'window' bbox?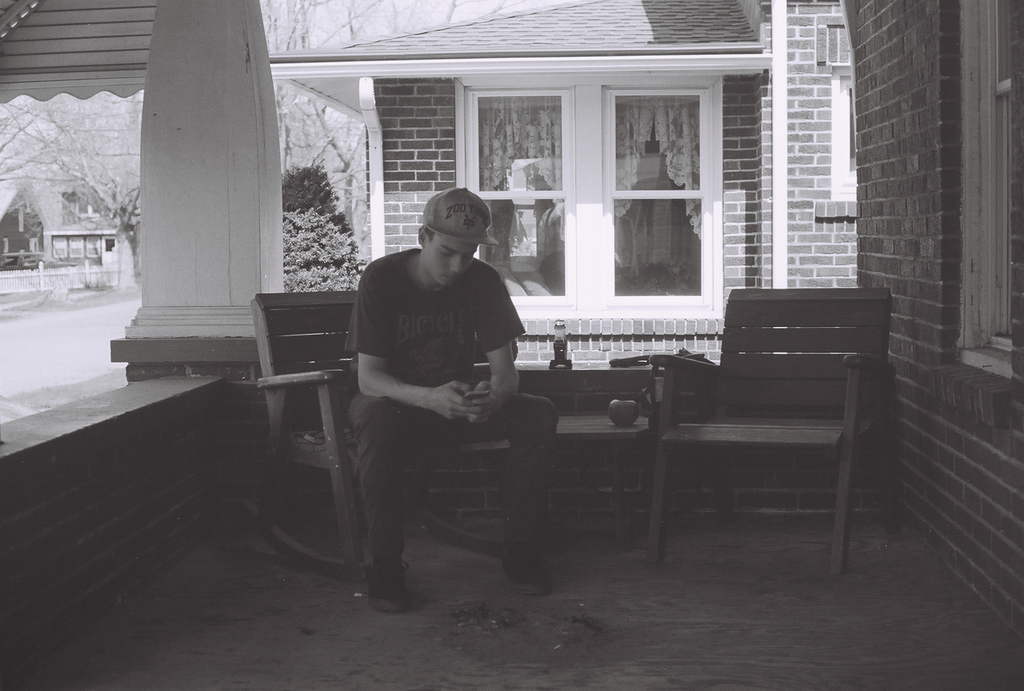
x1=48, y1=235, x2=103, y2=266
